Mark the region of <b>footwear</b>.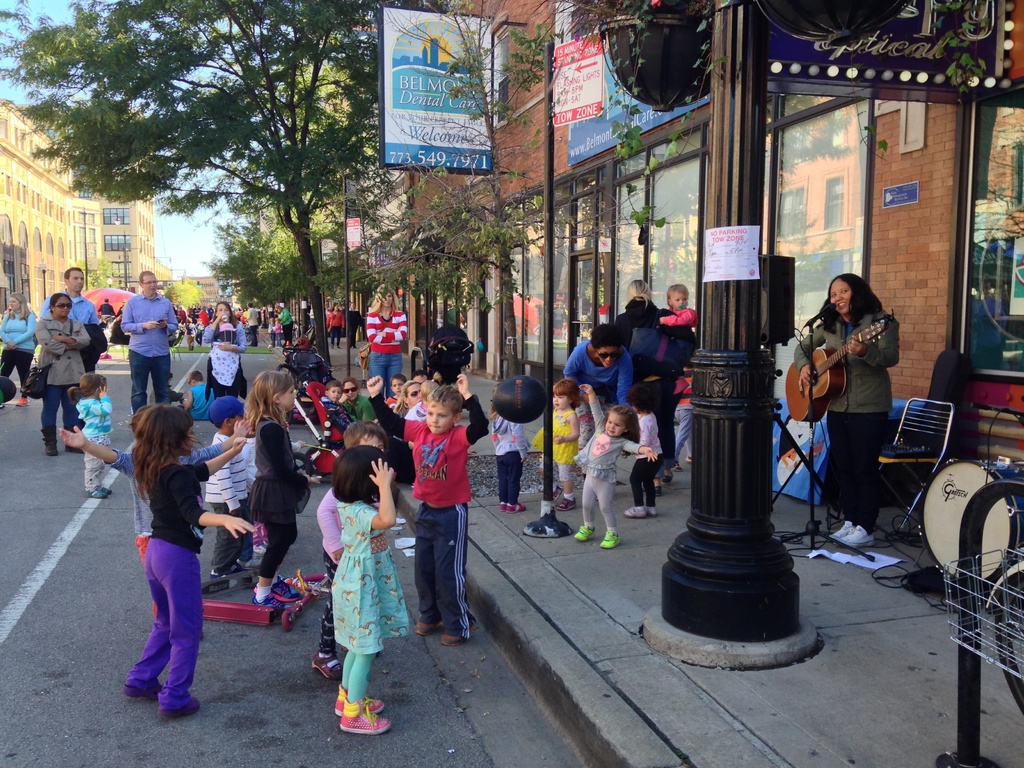
Region: [left=253, top=538, right=265, bottom=552].
